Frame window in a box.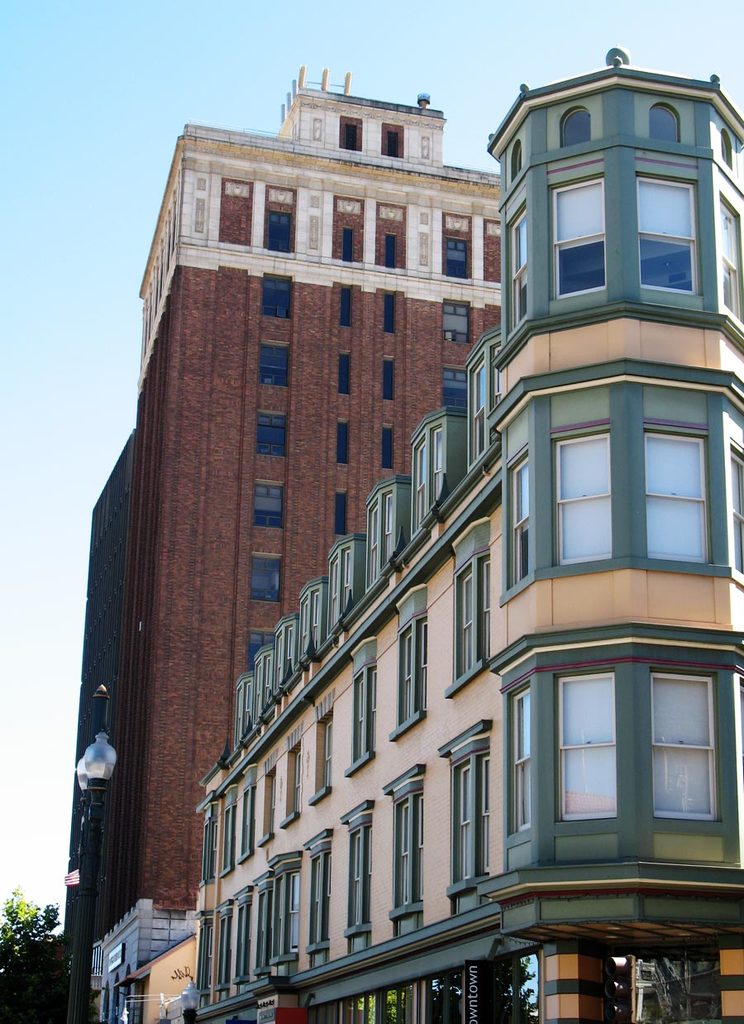
rect(262, 272, 294, 320).
